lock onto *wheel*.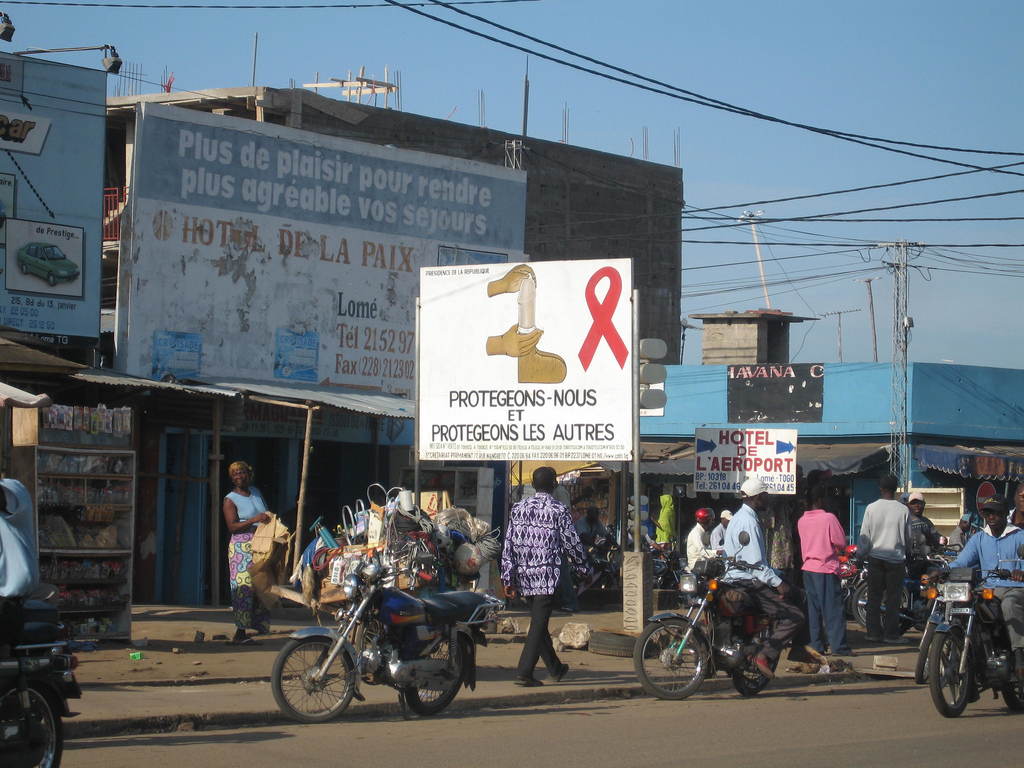
Locked: <region>588, 566, 610, 590</region>.
